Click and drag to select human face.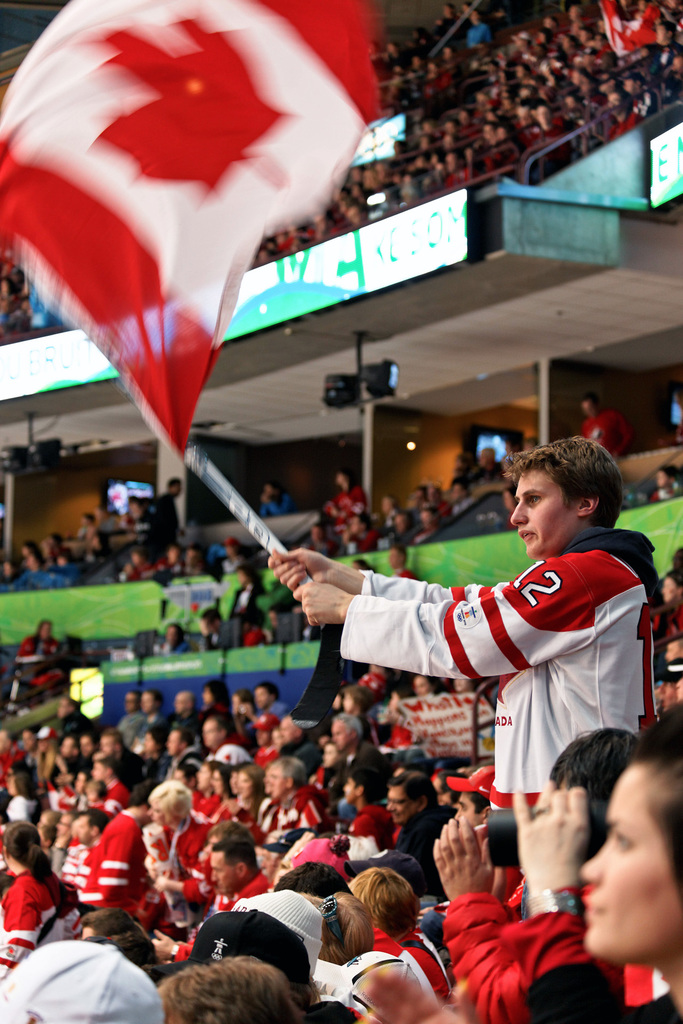
Selection: select_region(341, 776, 357, 803).
